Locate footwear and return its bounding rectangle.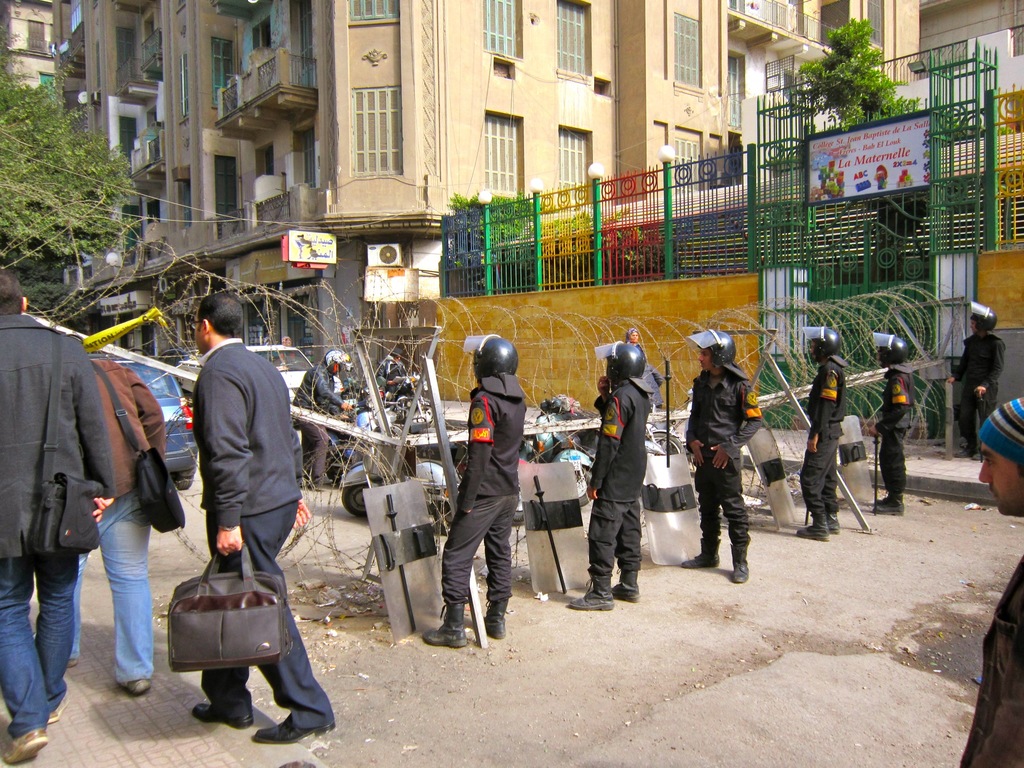
{"left": 256, "top": 710, "right": 333, "bottom": 743}.
